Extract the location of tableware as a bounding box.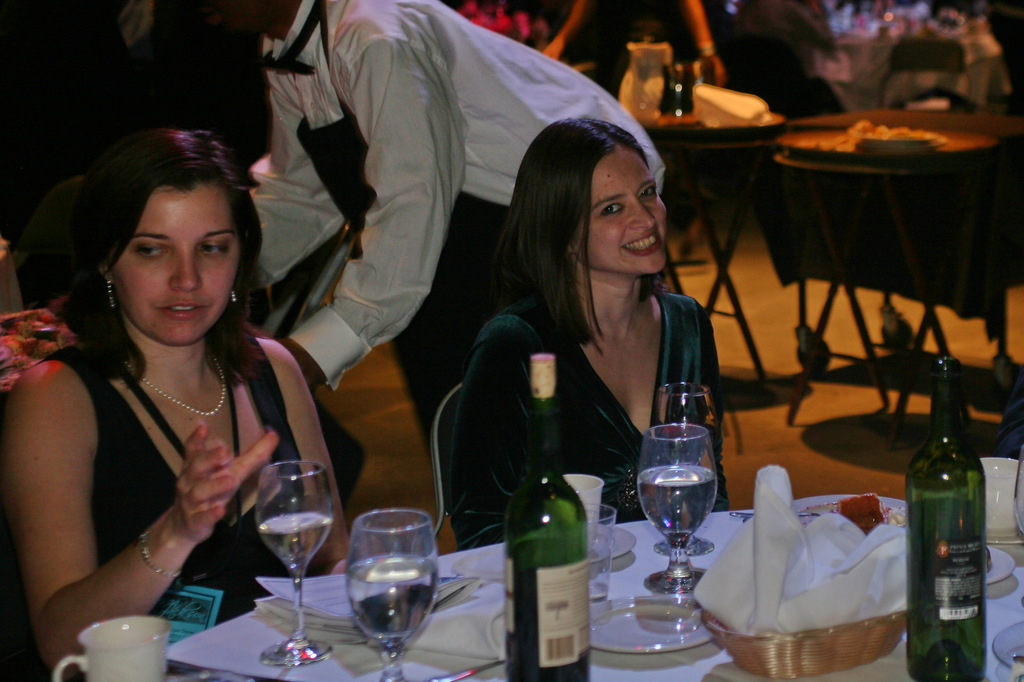
box=[638, 393, 733, 605].
